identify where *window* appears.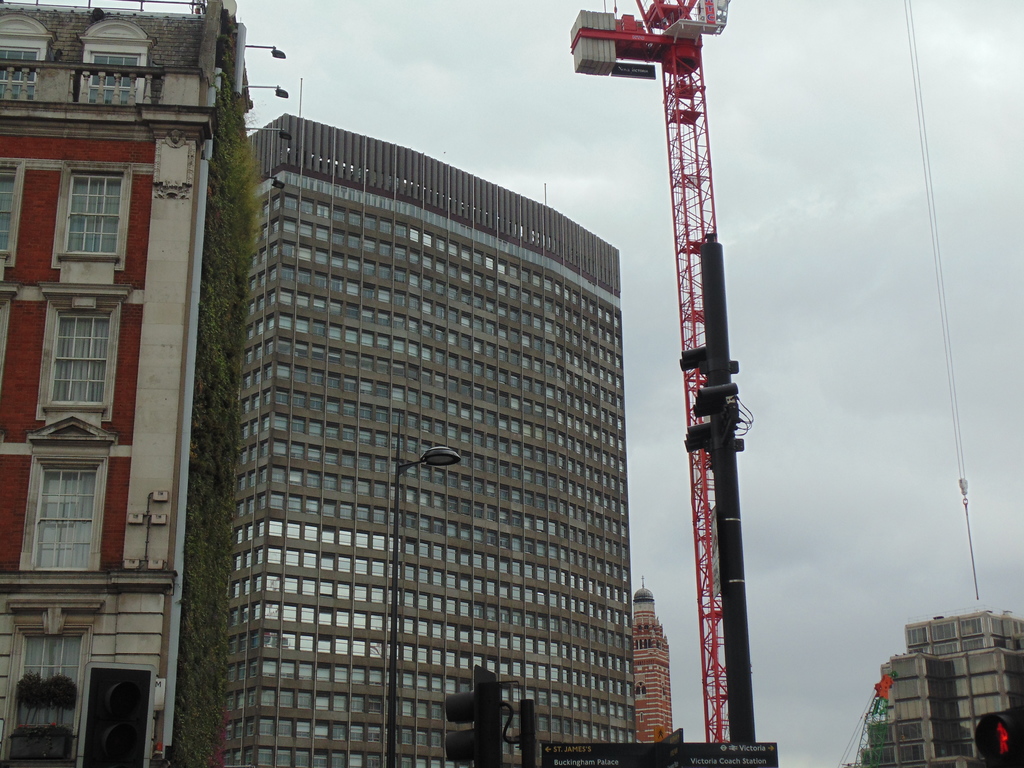
Appears at <bbox>319, 225, 328, 239</bbox>.
